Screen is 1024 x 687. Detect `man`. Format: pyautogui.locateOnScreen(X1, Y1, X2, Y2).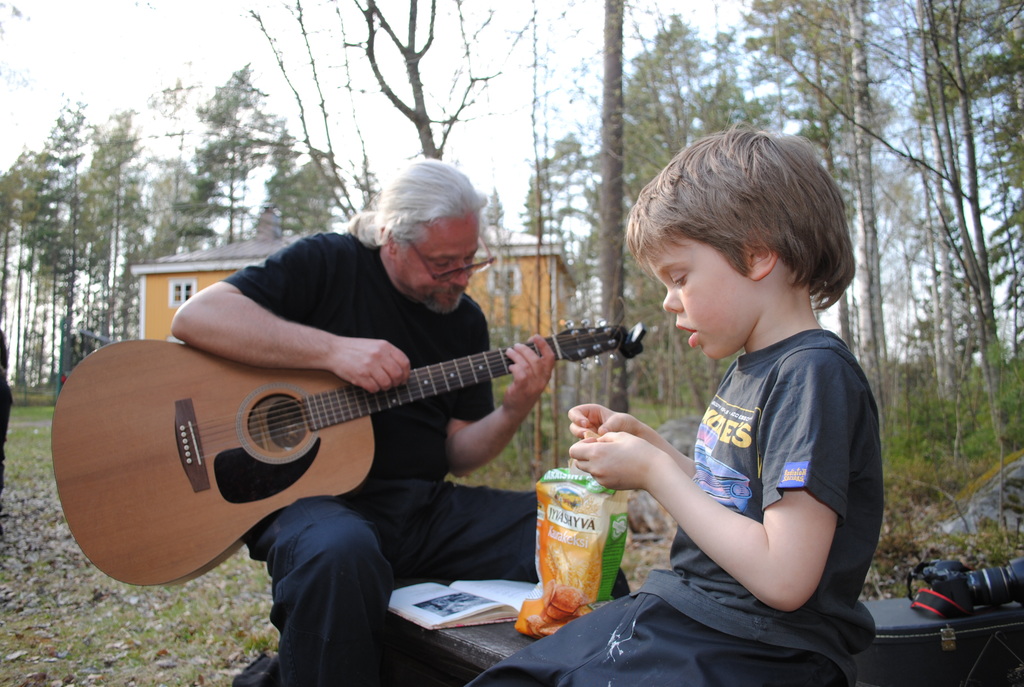
pyautogui.locateOnScreen(170, 157, 632, 686).
